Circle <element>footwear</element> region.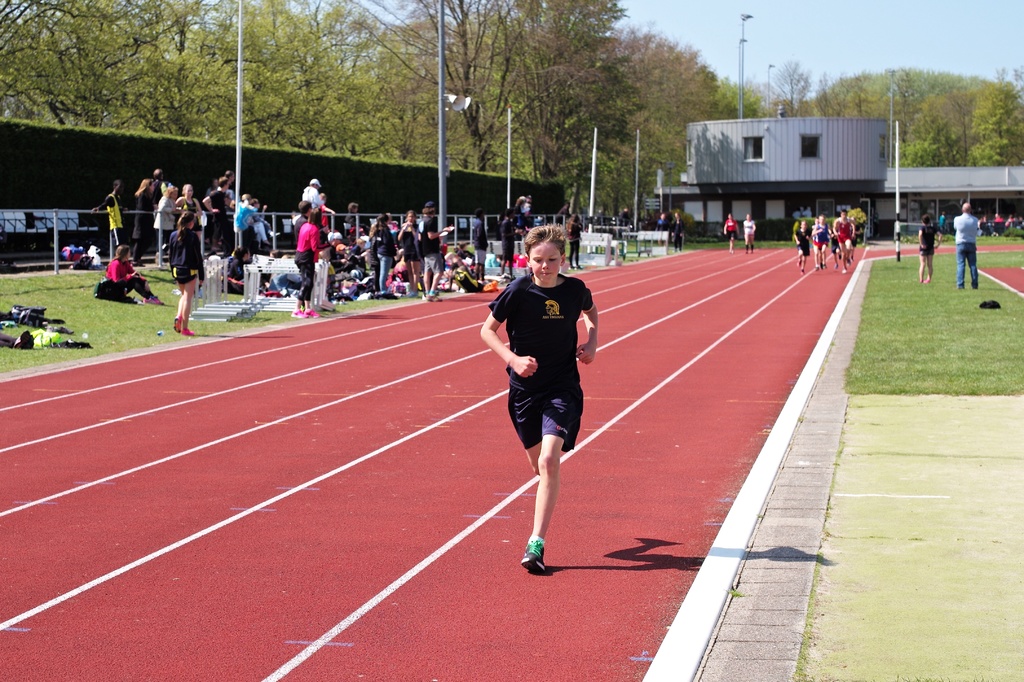
Region: 168/314/181/331.
